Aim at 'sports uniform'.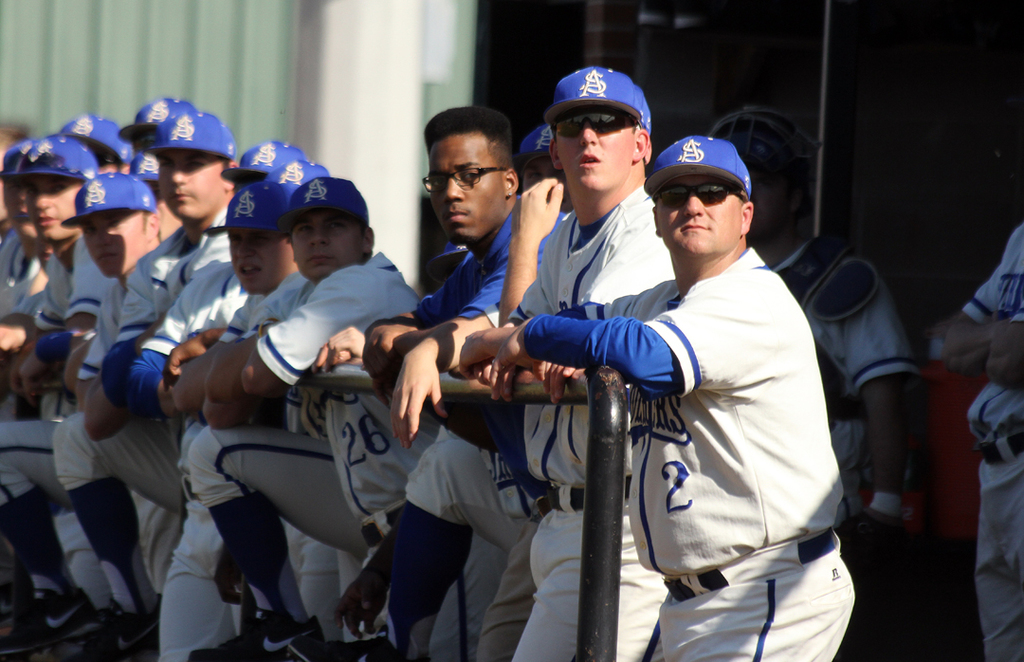
Aimed at 958:218:1023:661.
